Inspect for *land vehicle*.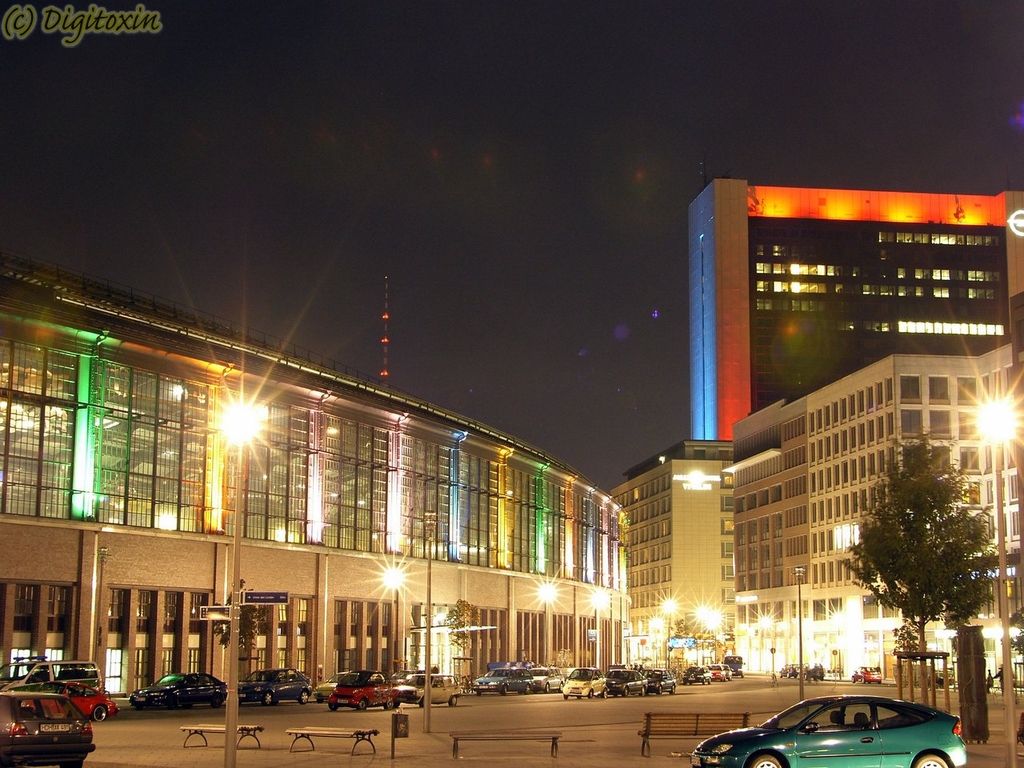
Inspection: Rect(608, 674, 646, 693).
